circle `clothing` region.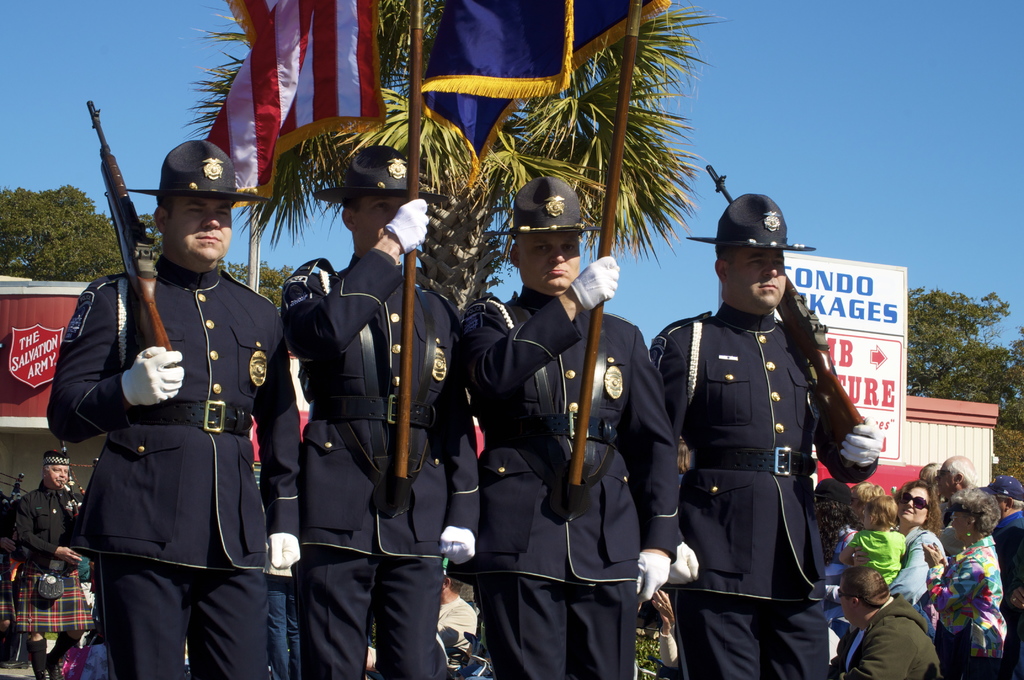
Region: [883,522,940,602].
